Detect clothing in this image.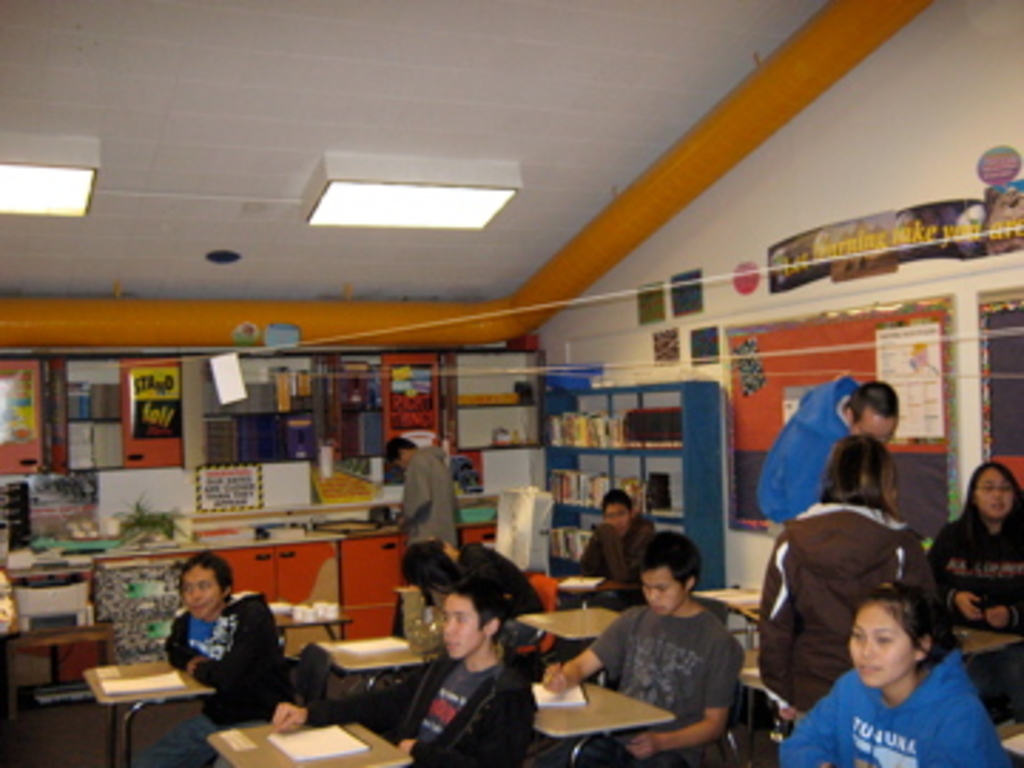
Detection: (395,449,455,538).
